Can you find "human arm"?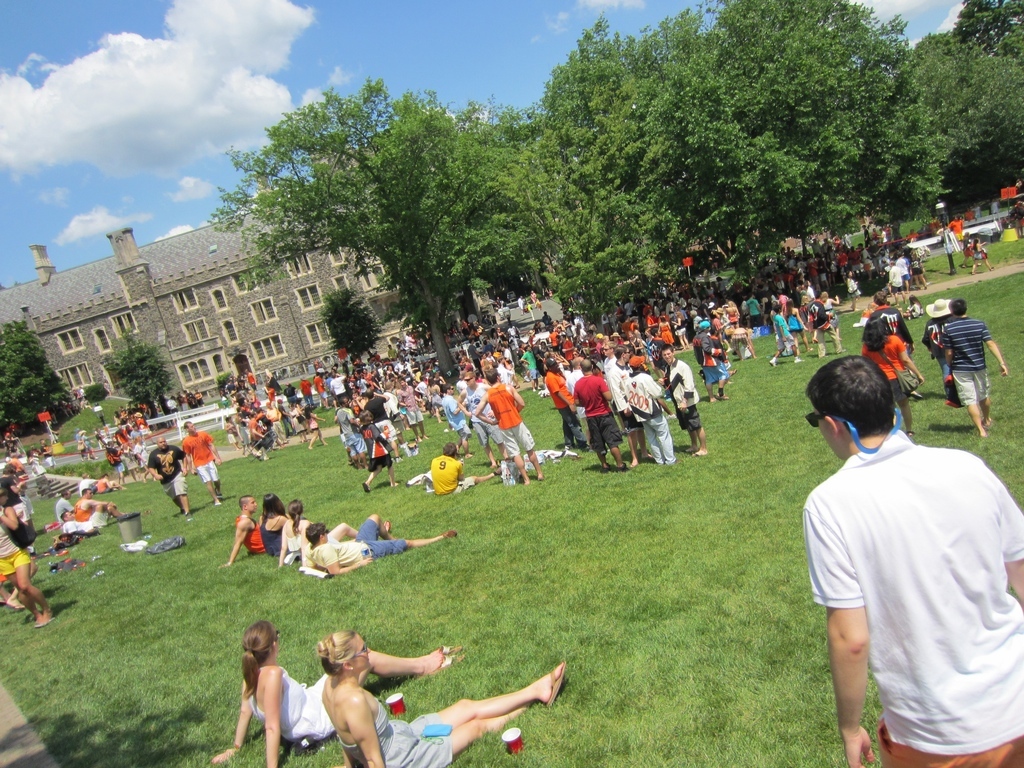
Yes, bounding box: 264, 668, 283, 767.
